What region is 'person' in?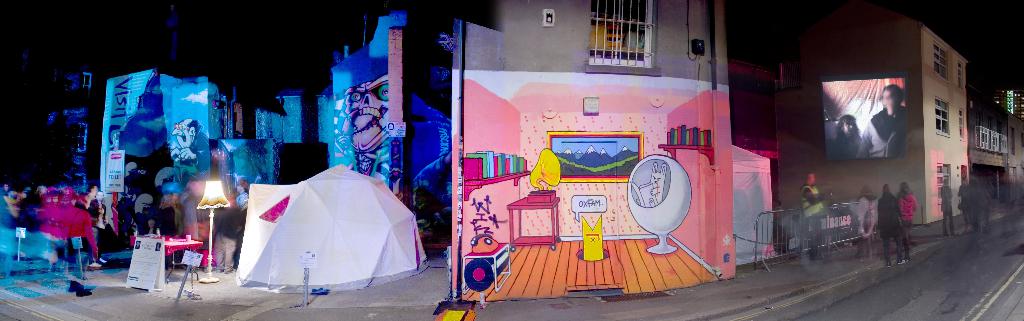
(979, 172, 989, 223).
